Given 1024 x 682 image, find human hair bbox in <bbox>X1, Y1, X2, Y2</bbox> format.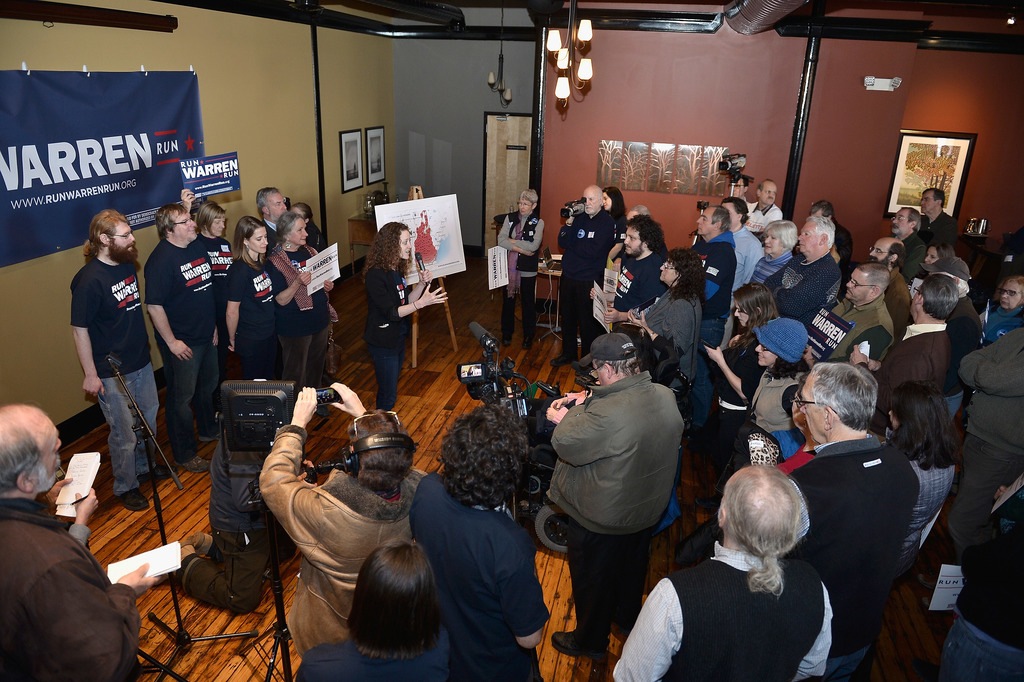
<bbox>291, 203, 315, 227</bbox>.
